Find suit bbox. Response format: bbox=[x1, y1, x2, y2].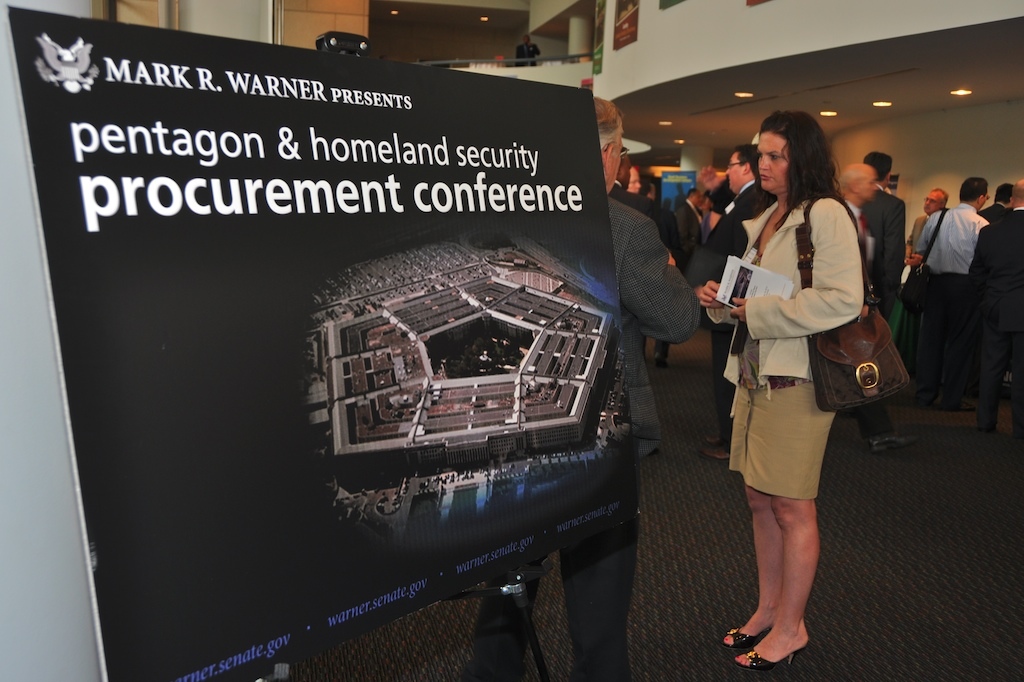
bbox=[961, 208, 1023, 428].
